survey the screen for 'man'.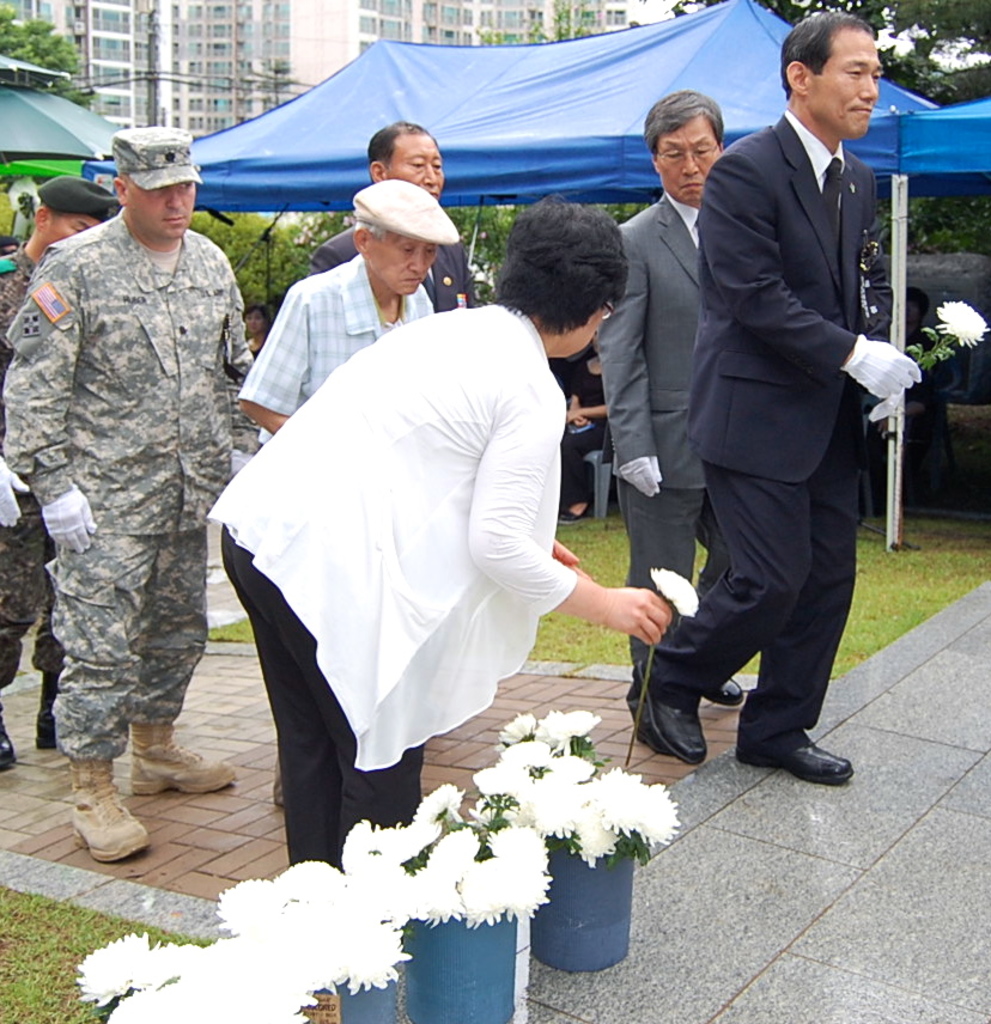
Survey found: Rect(363, 115, 444, 201).
